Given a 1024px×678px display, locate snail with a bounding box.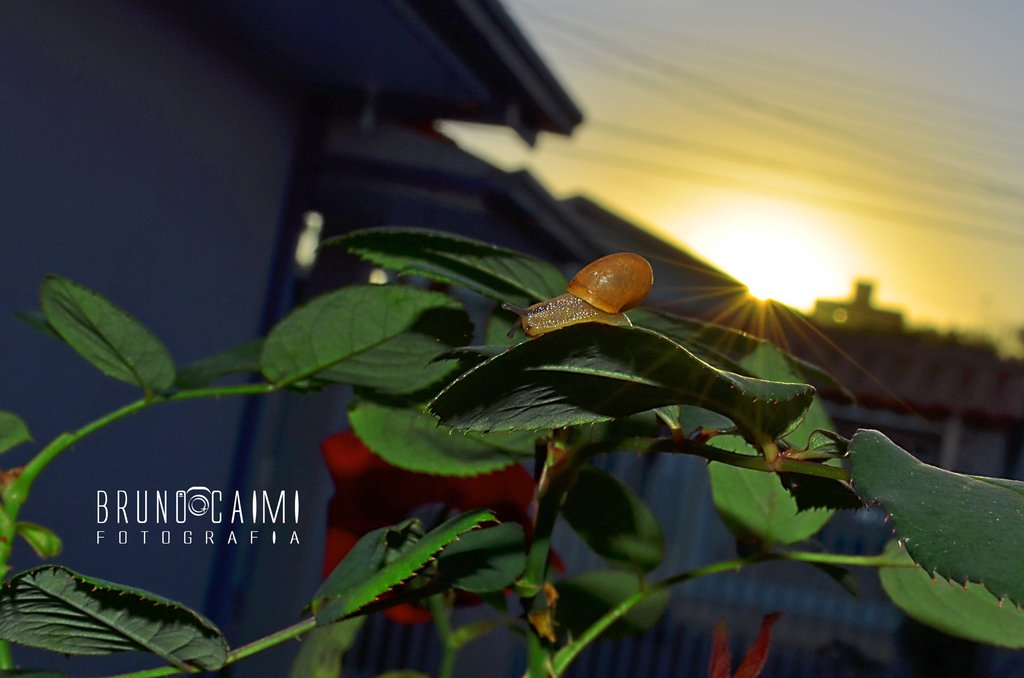
Located: box(500, 248, 655, 341).
